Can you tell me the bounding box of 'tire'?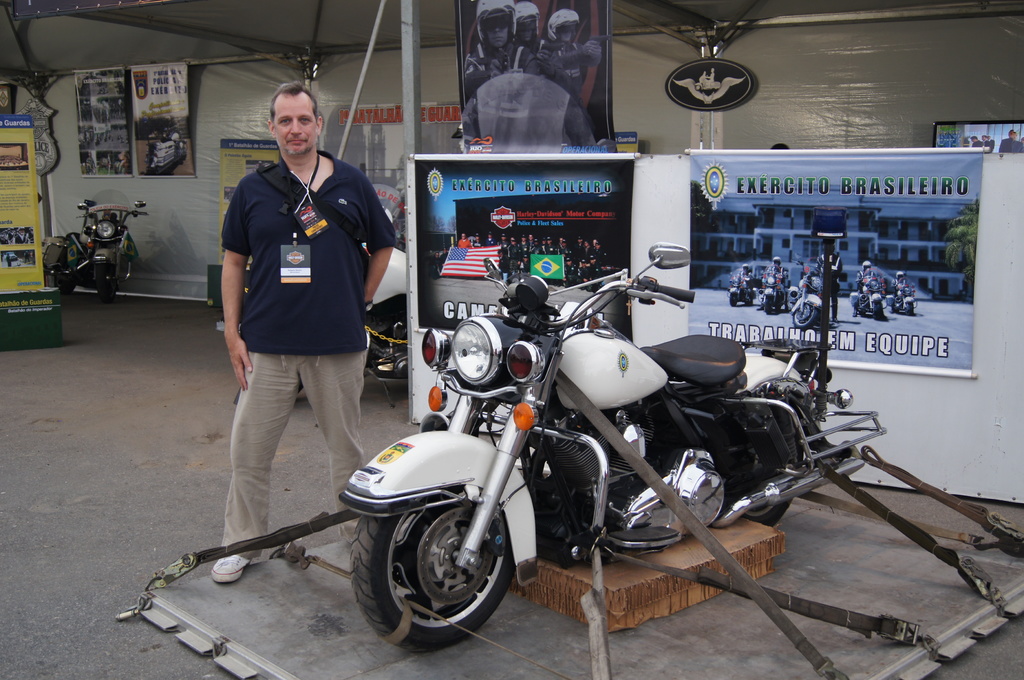
region(904, 300, 914, 313).
